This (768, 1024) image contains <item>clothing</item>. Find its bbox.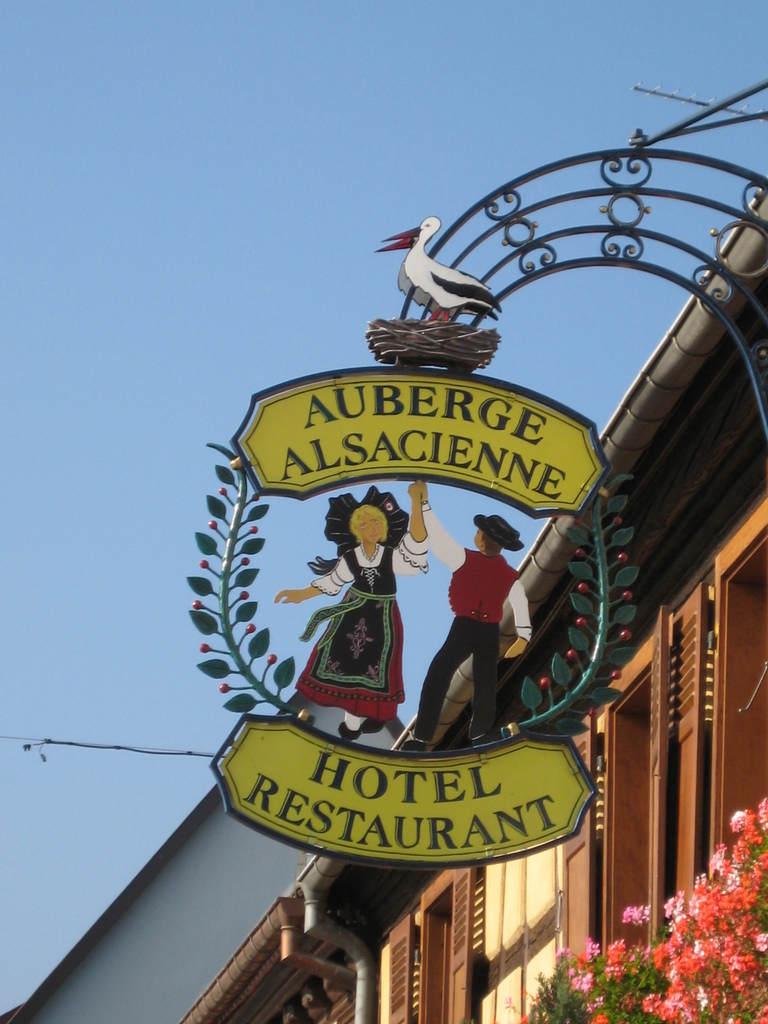
299:524:430:729.
